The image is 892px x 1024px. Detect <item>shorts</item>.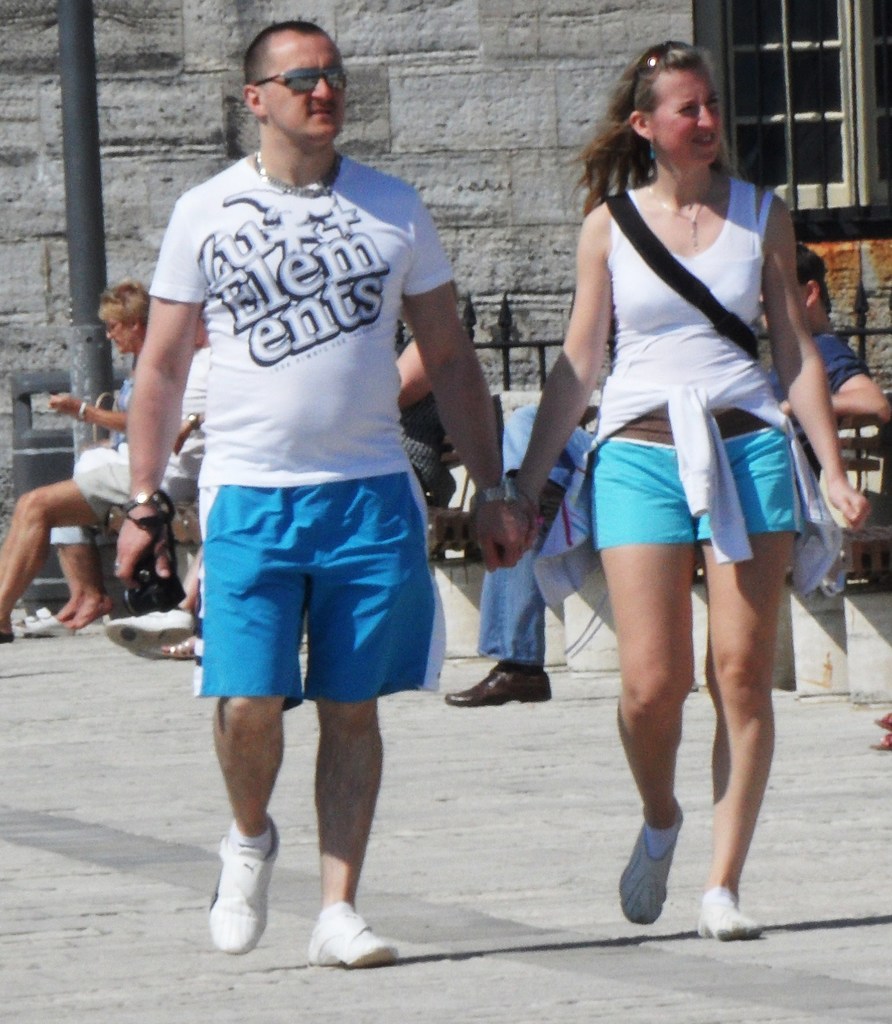
Detection: box=[591, 420, 806, 548].
